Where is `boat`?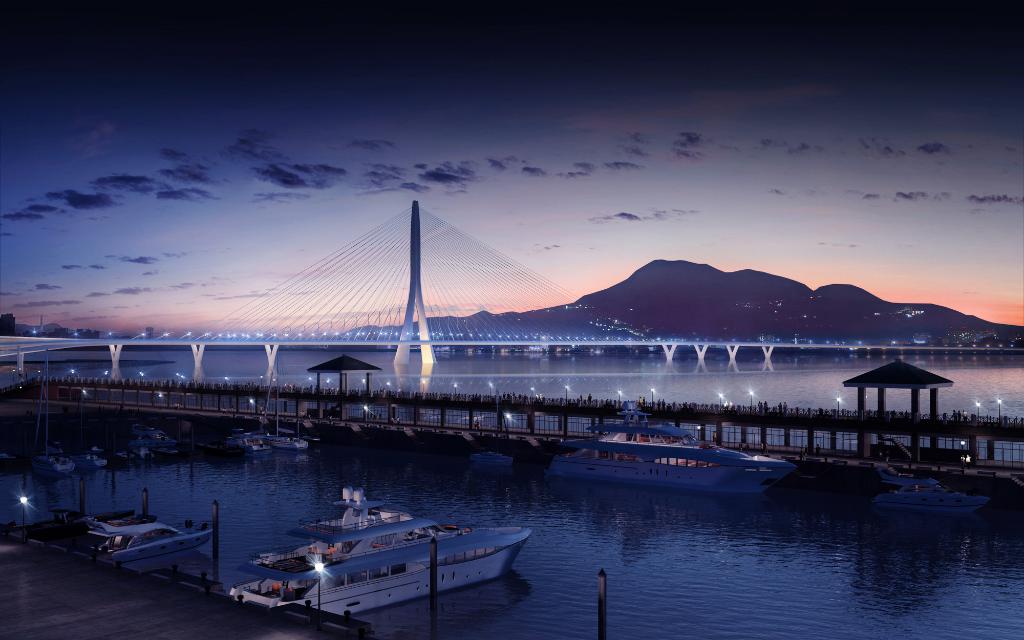
box(81, 515, 225, 576).
